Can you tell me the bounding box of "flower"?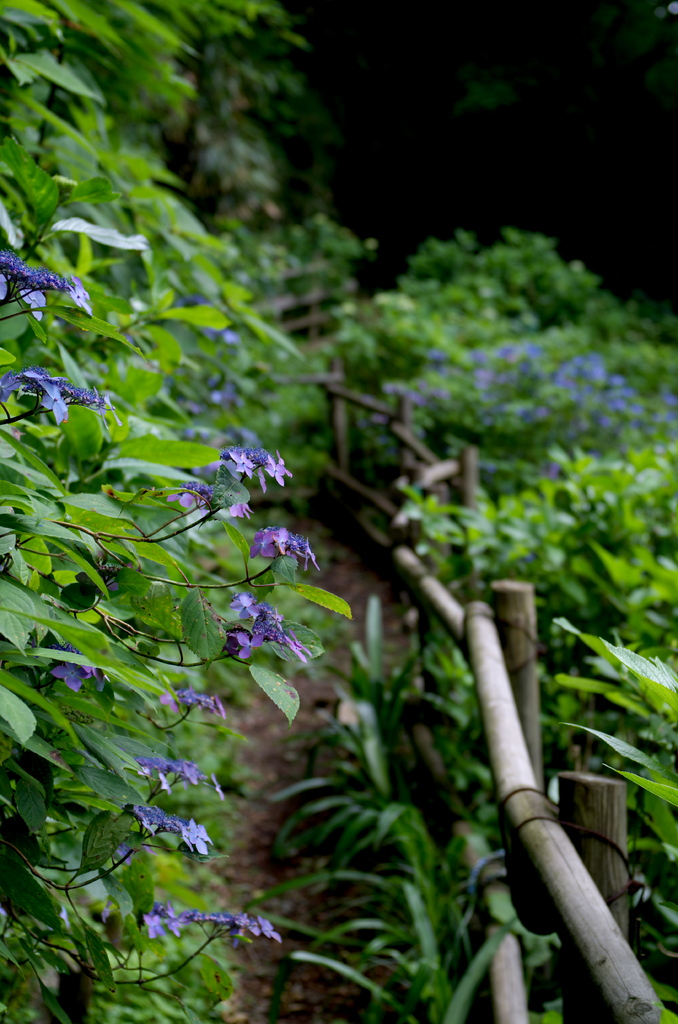
[left=140, top=758, right=220, bottom=787].
